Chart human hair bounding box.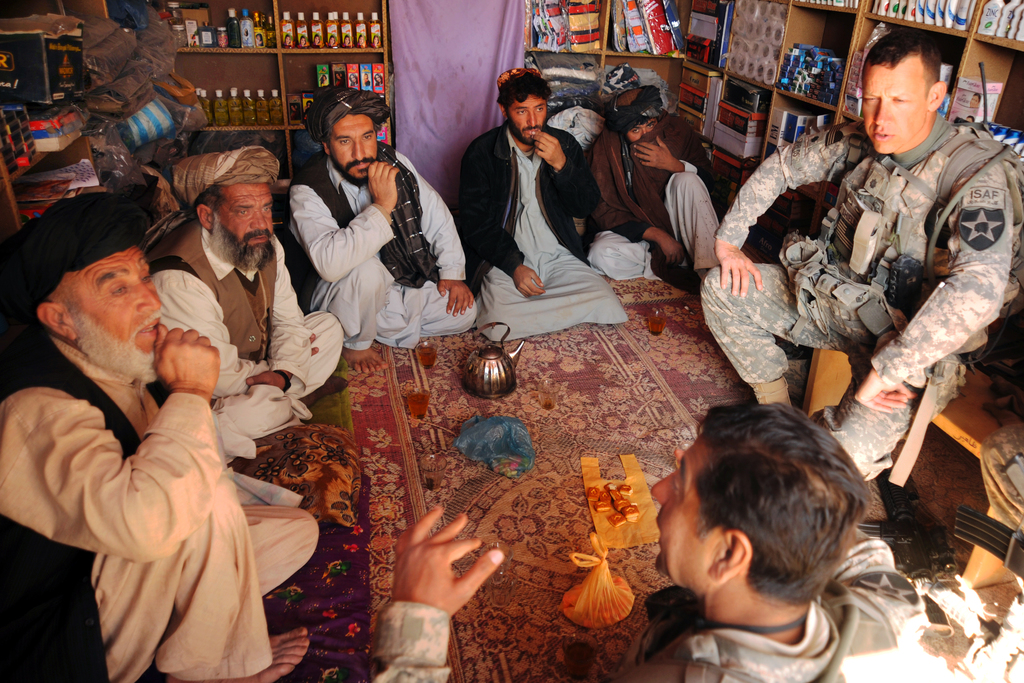
Charted: bbox=(497, 73, 550, 132).
